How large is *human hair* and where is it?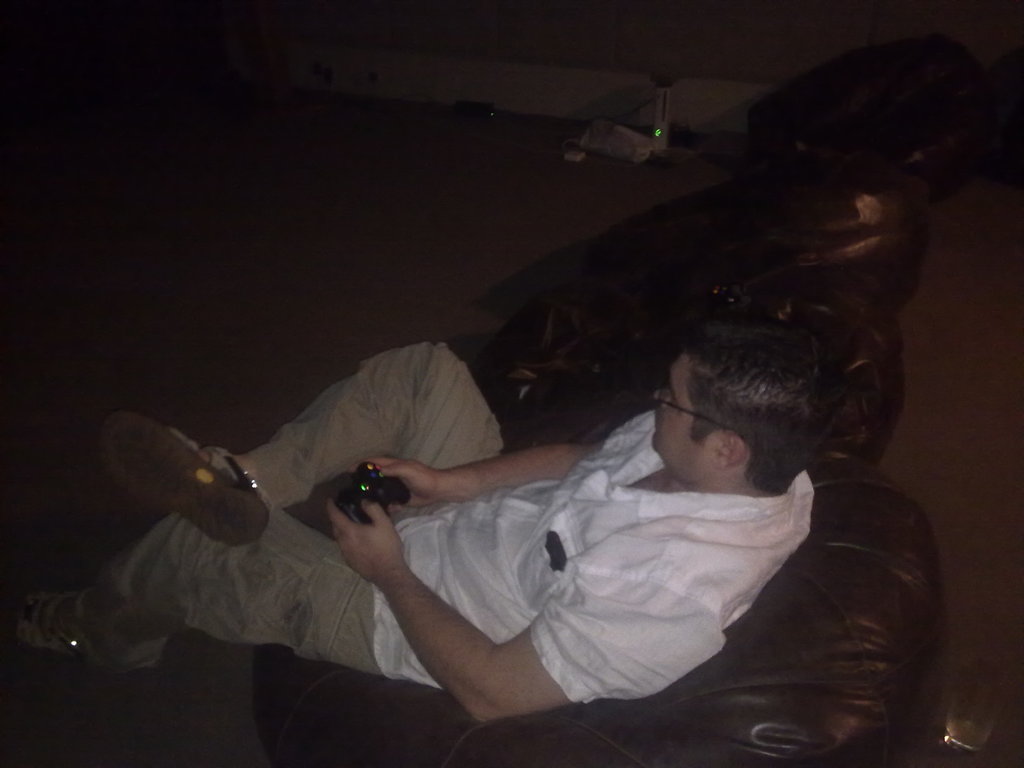
Bounding box: select_region(657, 317, 863, 504).
